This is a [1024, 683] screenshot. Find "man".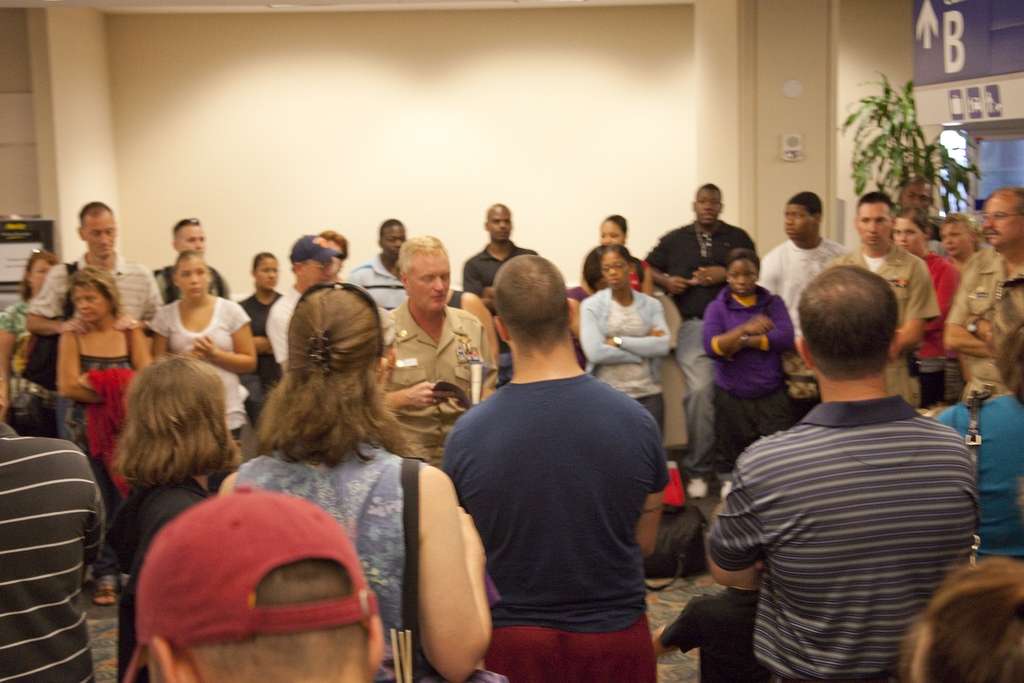
Bounding box: 260 238 340 372.
